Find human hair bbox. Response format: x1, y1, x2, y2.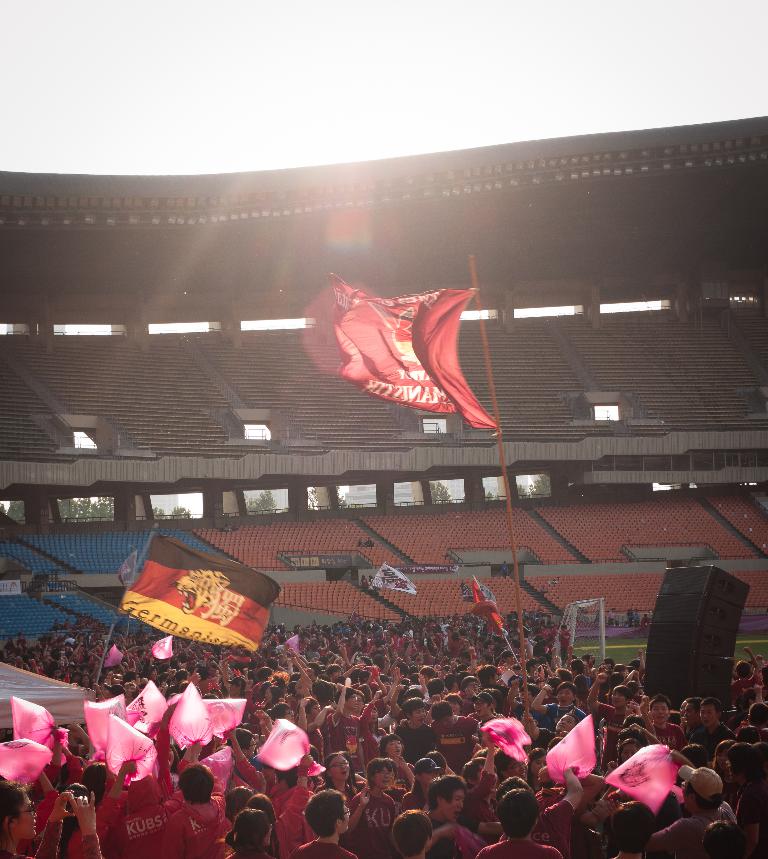
225, 785, 250, 819.
